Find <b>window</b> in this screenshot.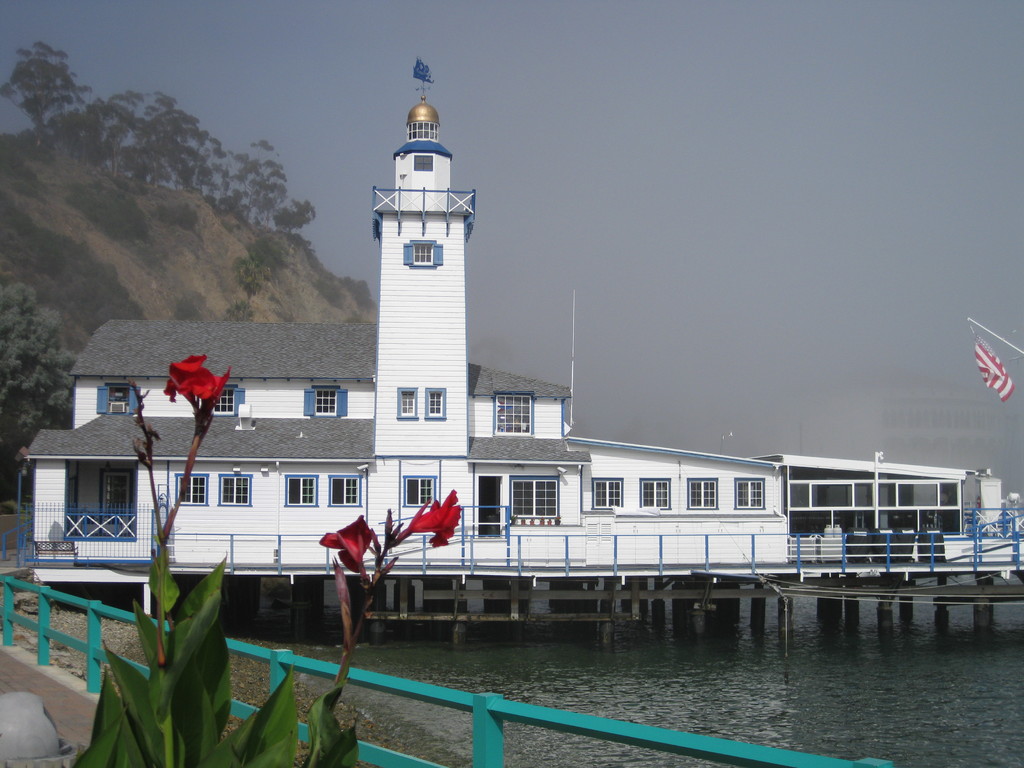
The bounding box for <b>window</b> is {"x1": 174, "y1": 475, "x2": 210, "y2": 507}.
